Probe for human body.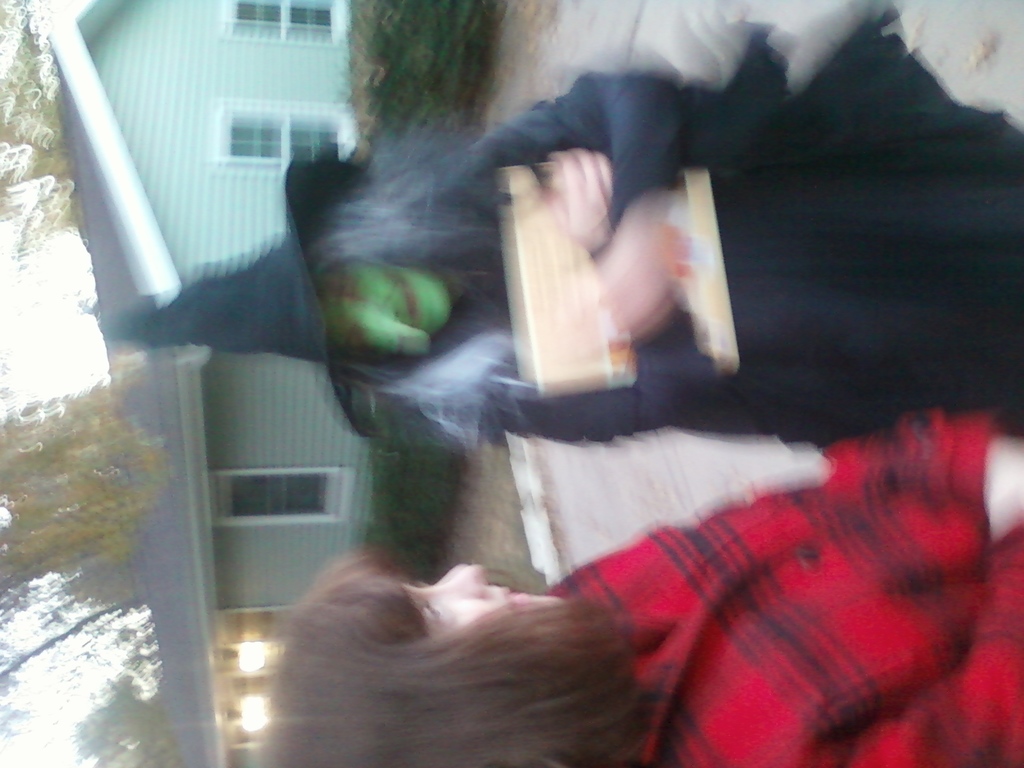
Probe result: [110, 0, 1023, 453].
